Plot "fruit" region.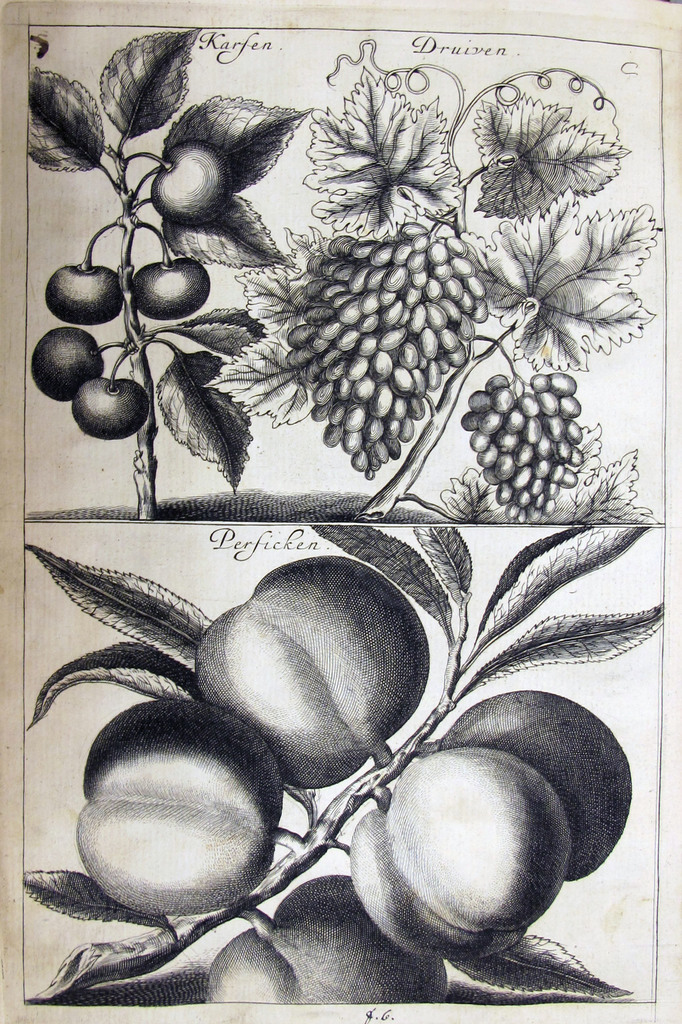
Plotted at (x1=195, y1=554, x2=428, y2=788).
